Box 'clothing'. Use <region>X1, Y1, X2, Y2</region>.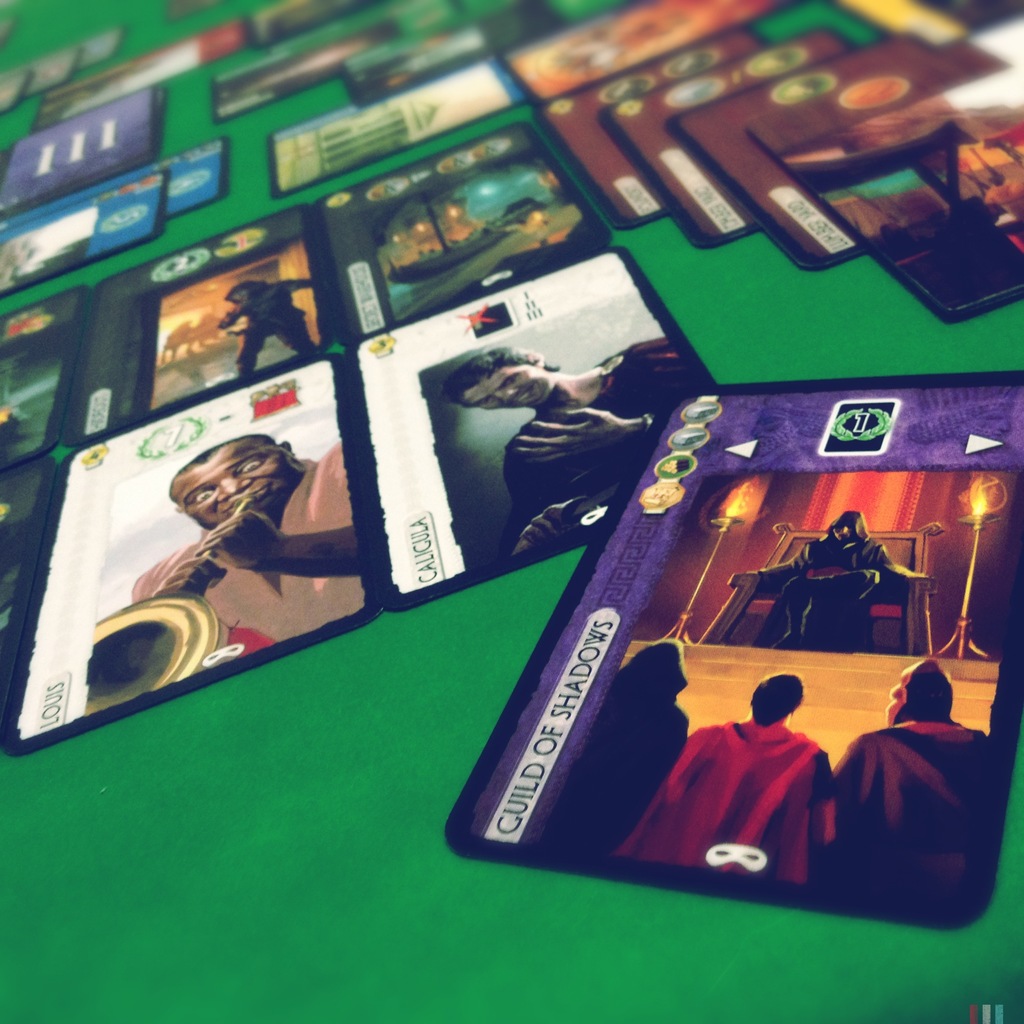
<region>541, 633, 689, 860</region>.
